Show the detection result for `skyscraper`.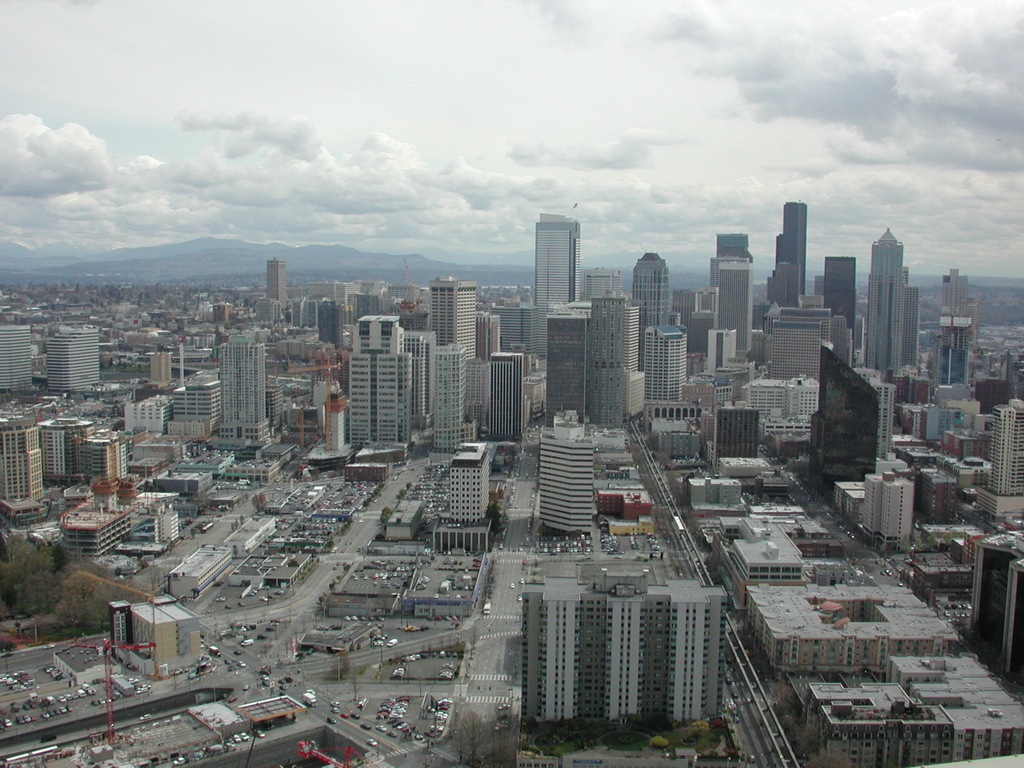
locate(271, 256, 285, 312).
